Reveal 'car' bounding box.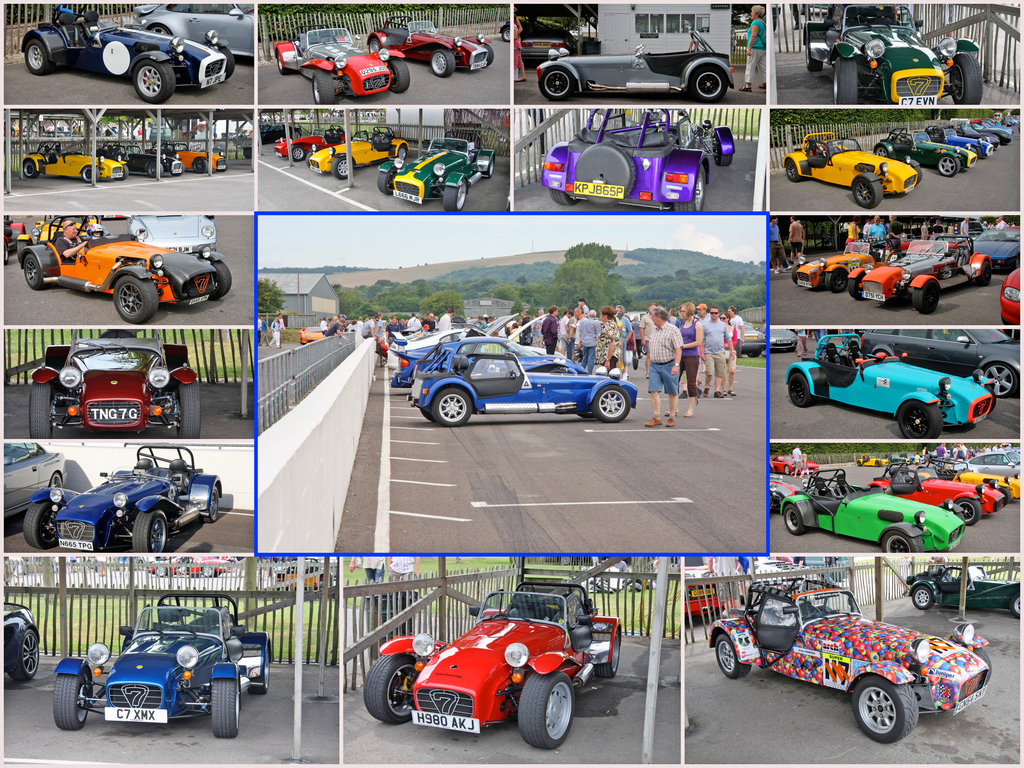
Revealed: rect(0, 446, 63, 524).
